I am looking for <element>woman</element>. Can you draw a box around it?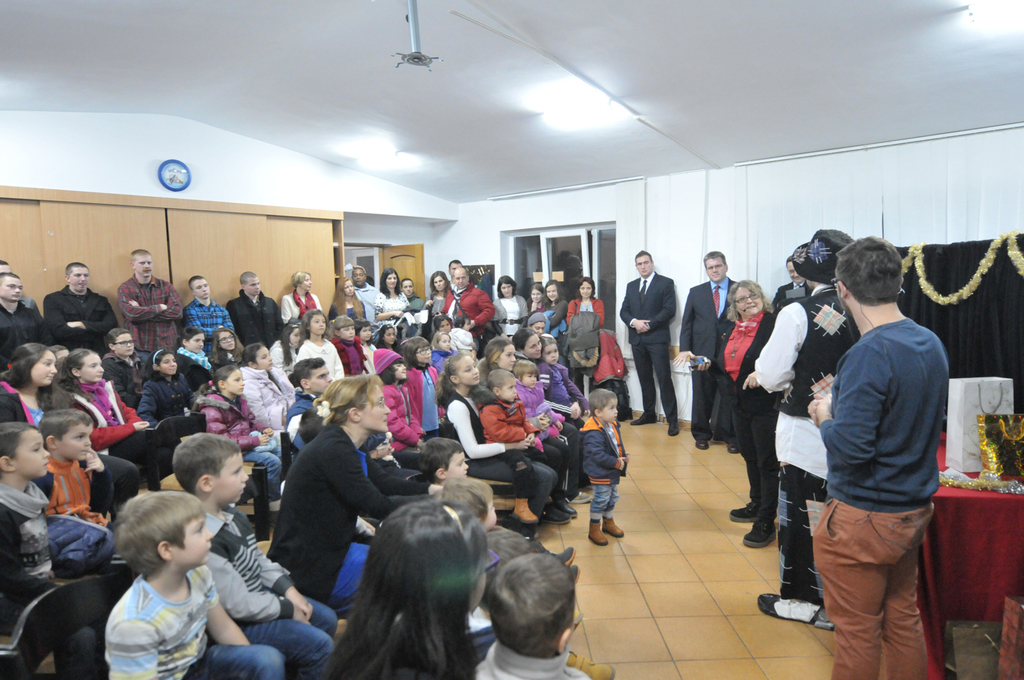
Sure, the bounding box is [x1=470, y1=338, x2=578, y2=520].
